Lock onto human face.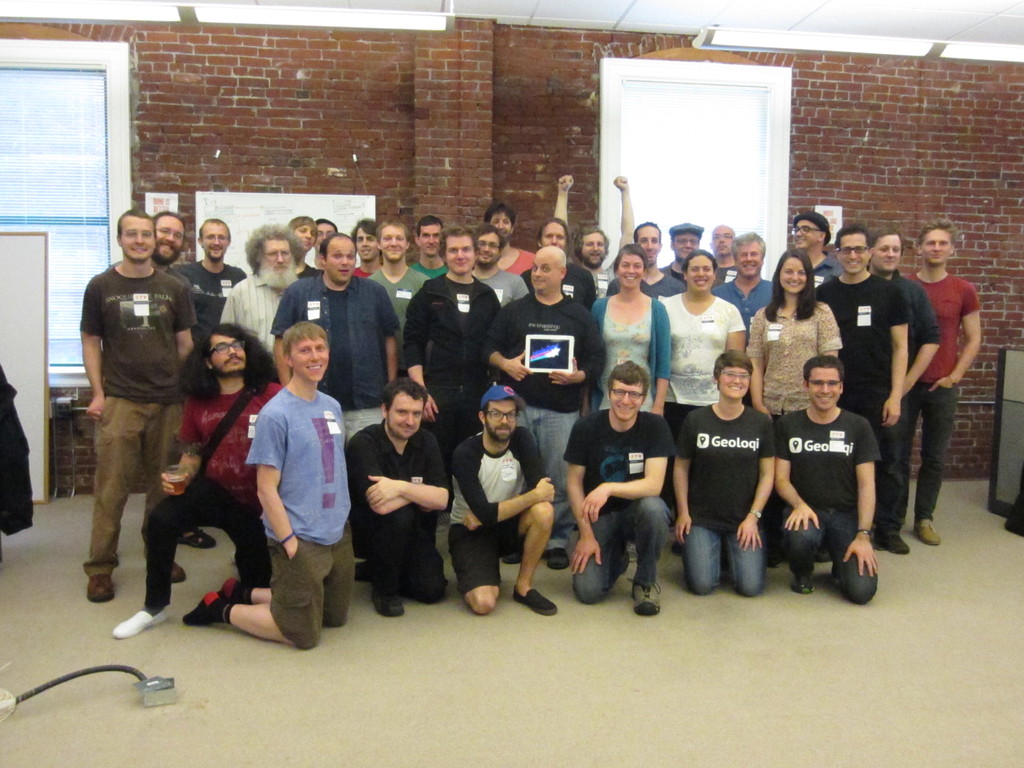
Locked: pyautogui.locateOnScreen(876, 234, 902, 269).
